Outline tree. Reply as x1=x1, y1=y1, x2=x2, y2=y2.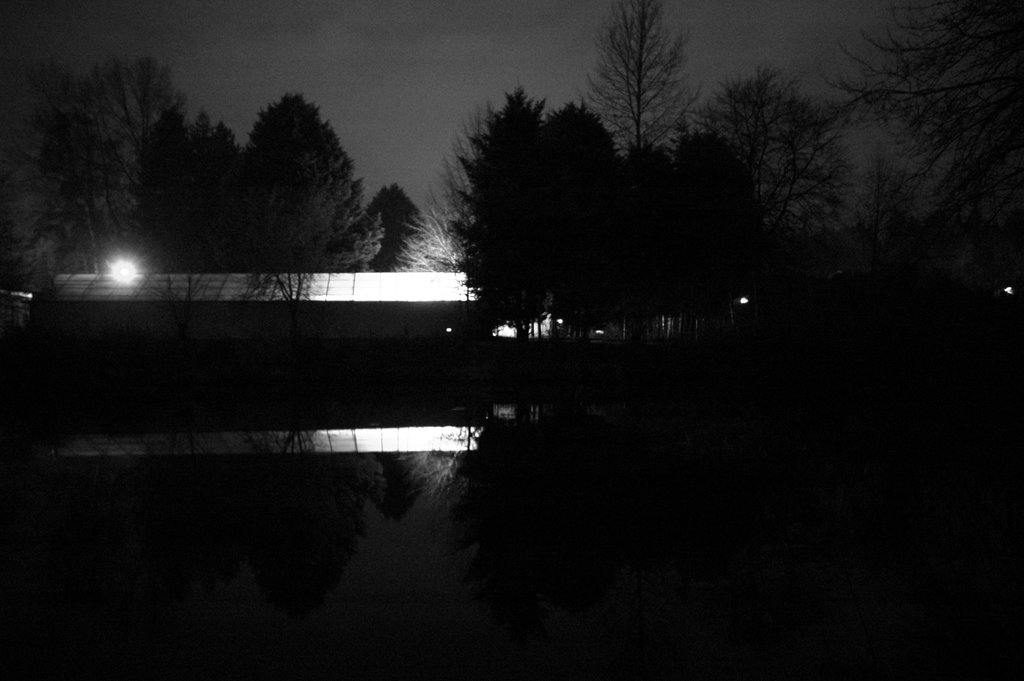
x1=221, y1=88, x2=383, y2=277.
